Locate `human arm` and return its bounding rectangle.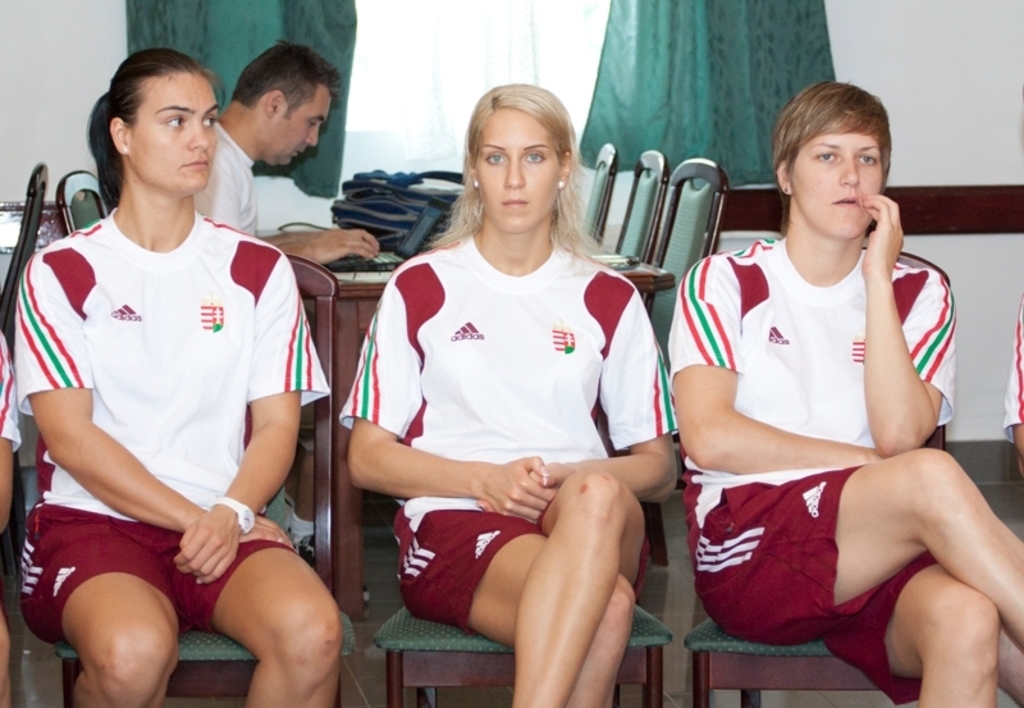
region(477, 278, 684, 516).
